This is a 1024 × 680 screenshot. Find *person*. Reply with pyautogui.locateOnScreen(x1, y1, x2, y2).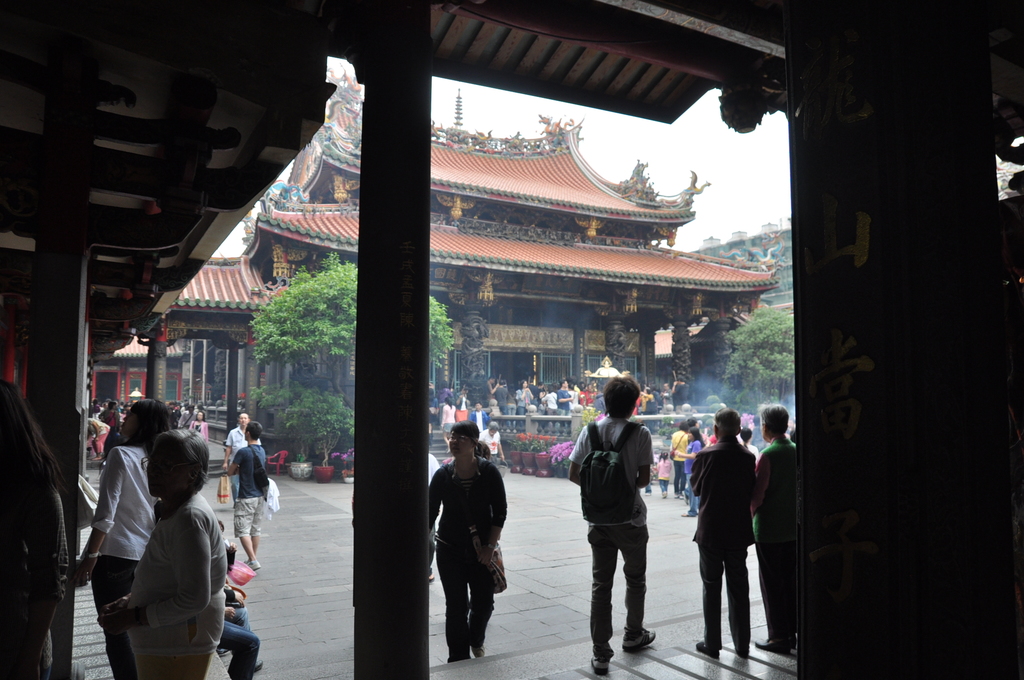
pyautogui.locateOnScreen(579, 378, 664, 665).
